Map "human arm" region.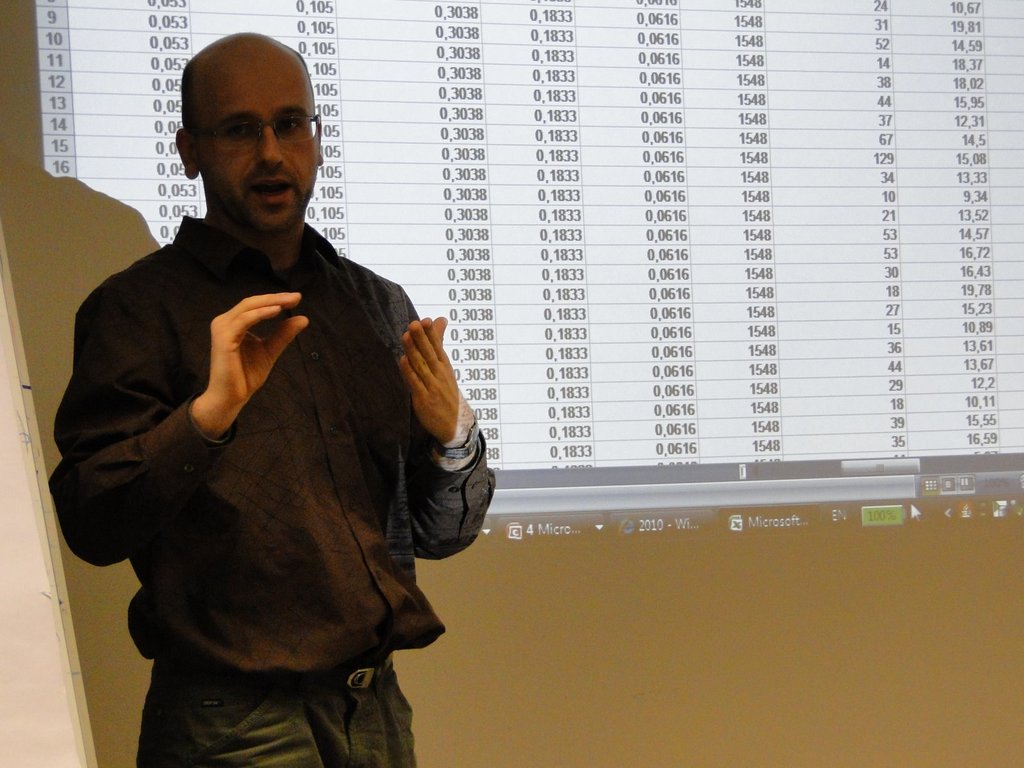
Mapped to select_region(385, 308, 491, 586).
